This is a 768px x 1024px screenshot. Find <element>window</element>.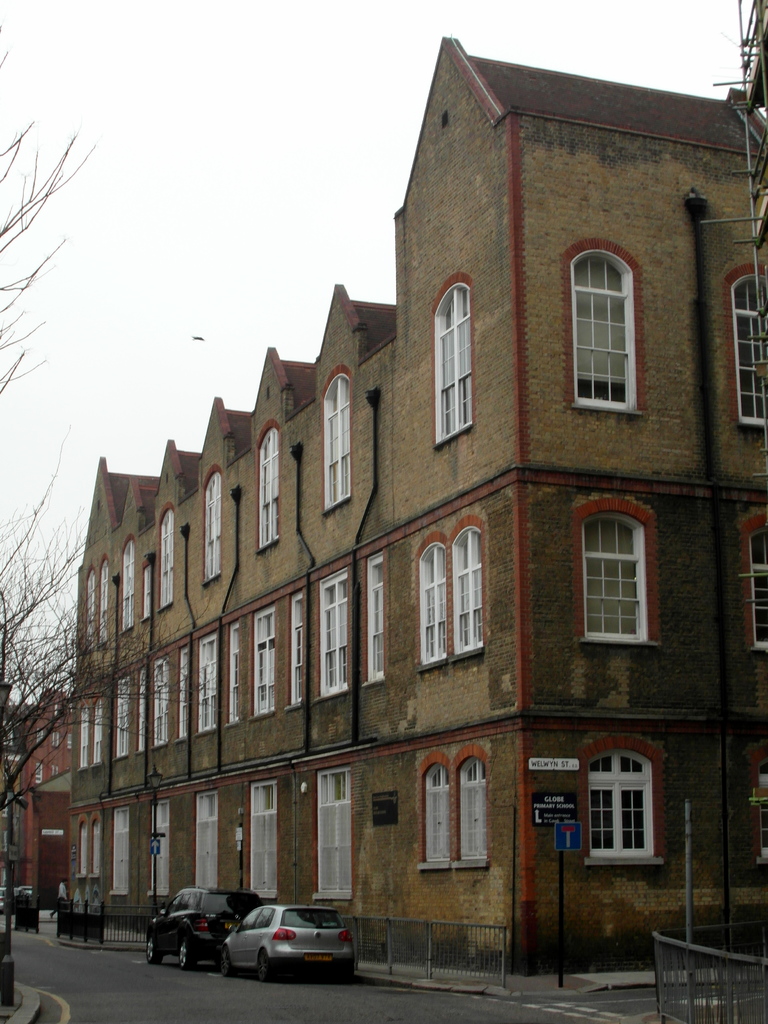
Bounding box: bbox(312, 556, 353, 700).
